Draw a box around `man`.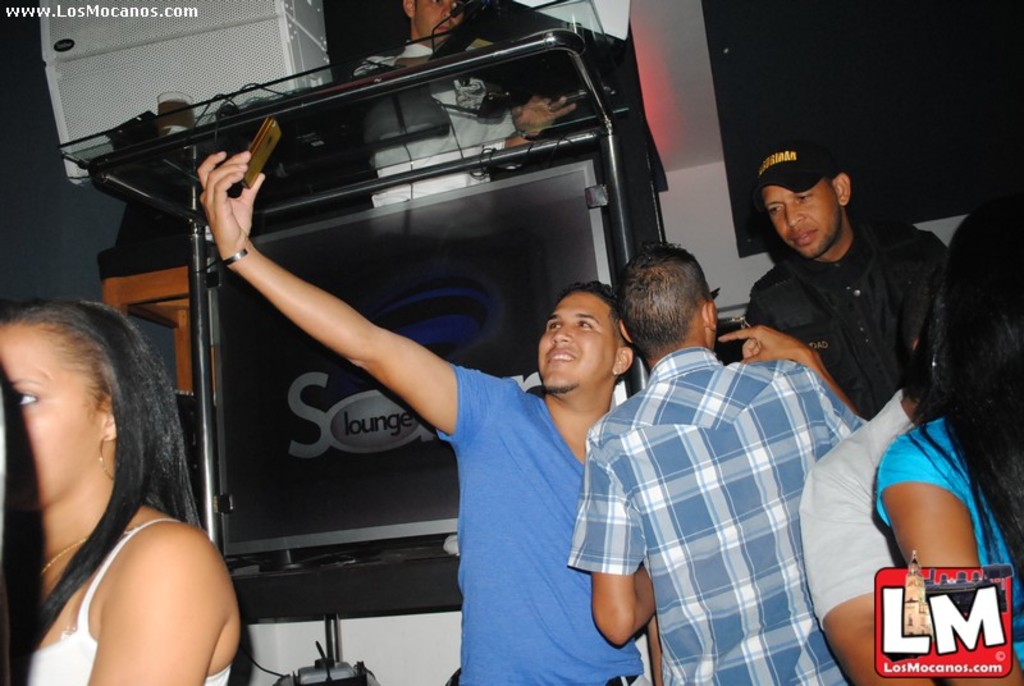
l=799, t=251, r=943, b=685.
